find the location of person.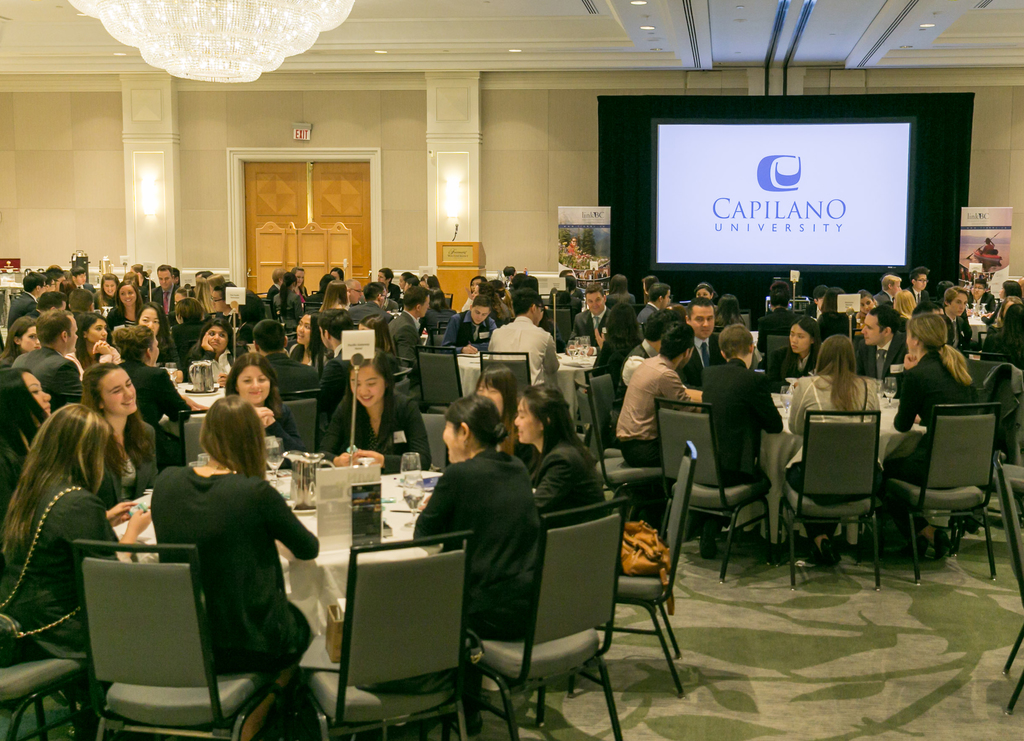
Location: rect(185, 317, 232, 378).
